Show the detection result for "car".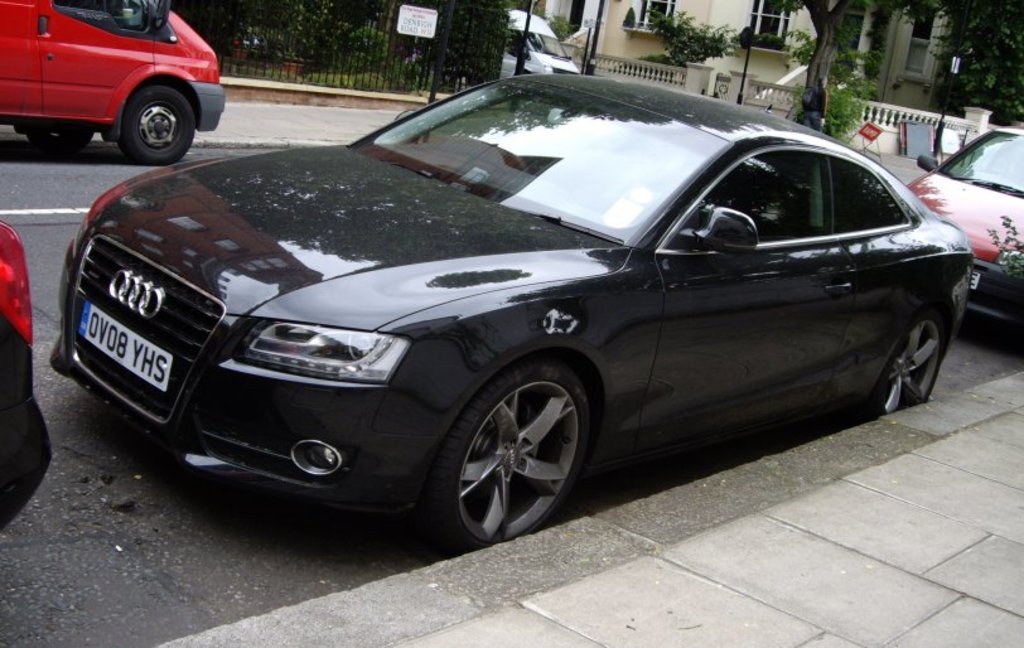
select_region(50, 69, 976, 558).
